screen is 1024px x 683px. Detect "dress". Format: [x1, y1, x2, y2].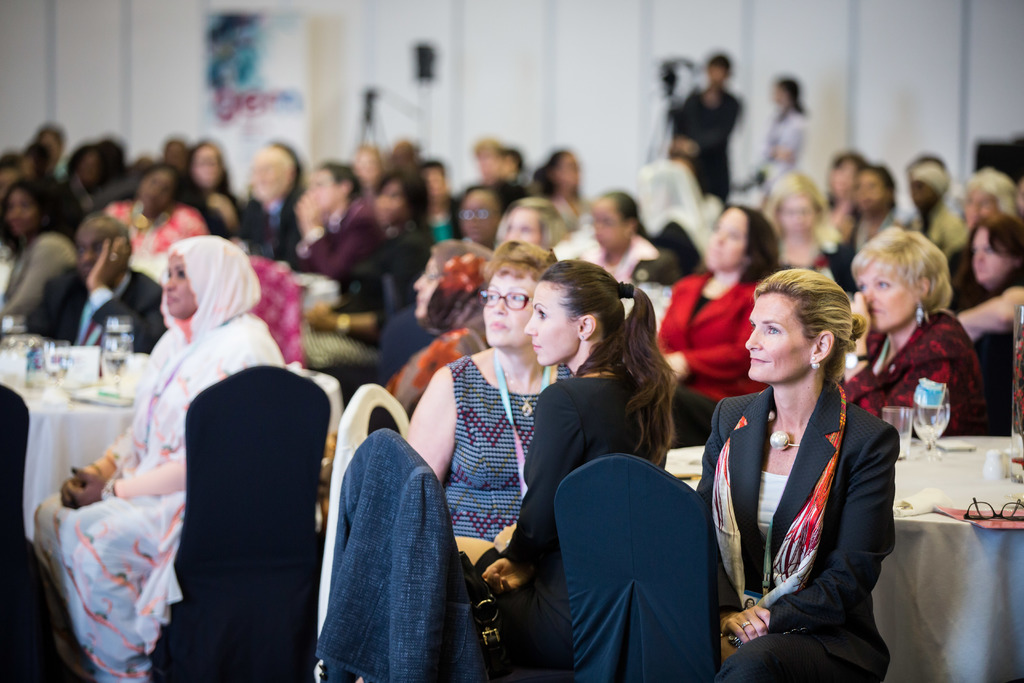
[704, 384, 884, 682].
